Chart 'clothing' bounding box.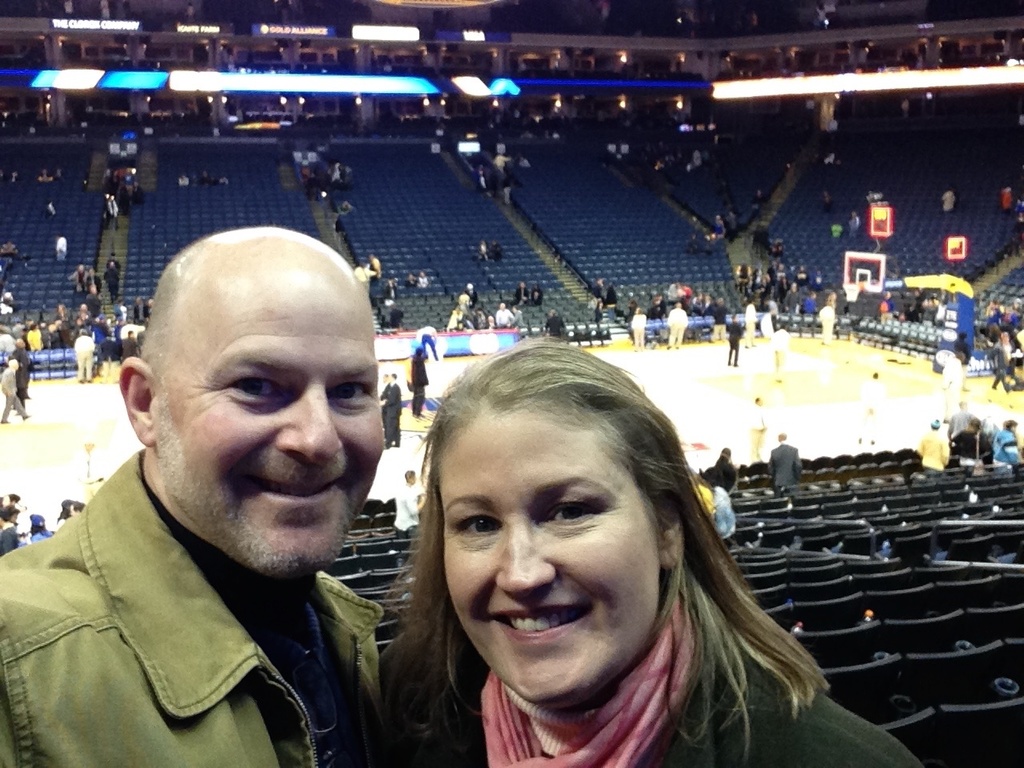
Charted: [x1=757, y1=314, x2=774, y2=338].
